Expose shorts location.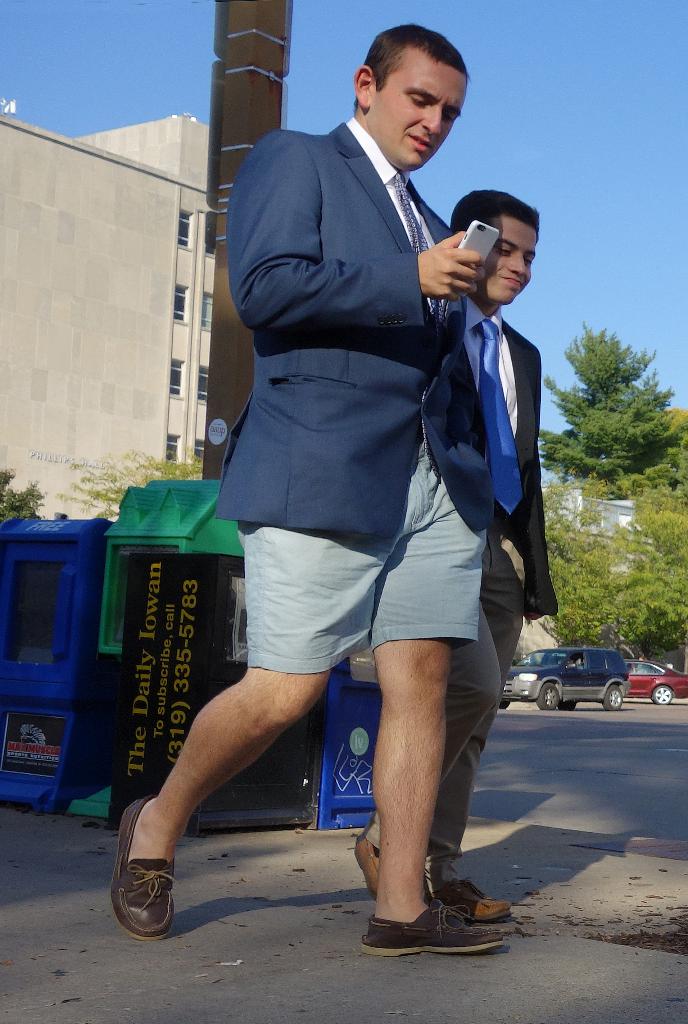
Exposed at 248, 440, 477, 675.
